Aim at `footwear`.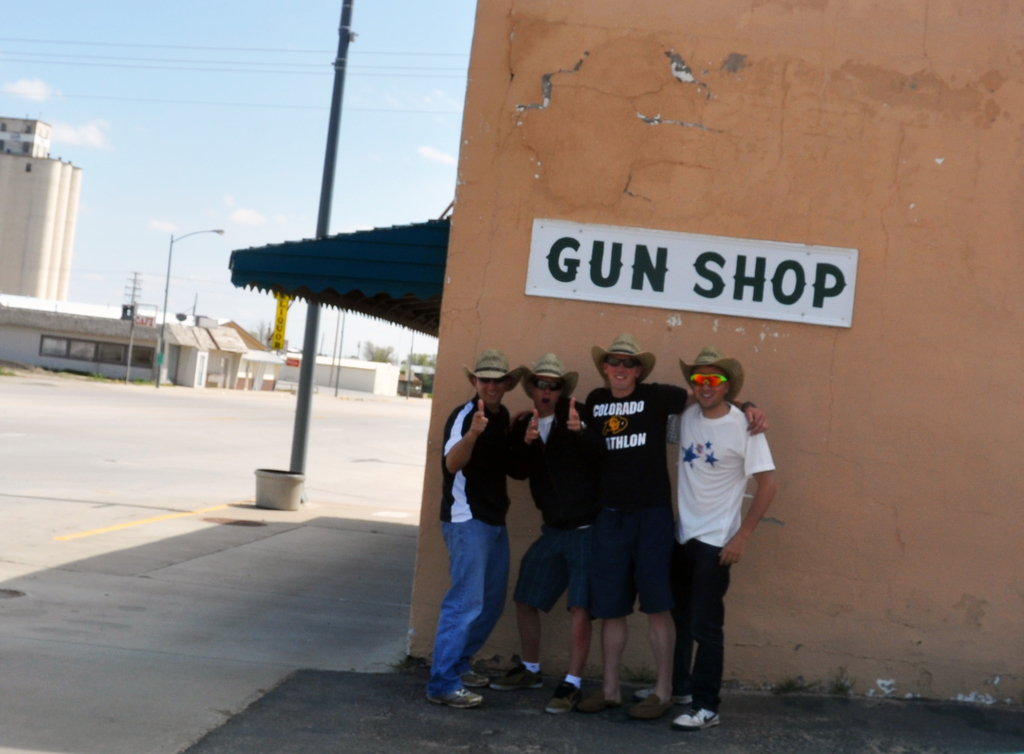
Aimed at bbox=(672, 703, 719, 733).
